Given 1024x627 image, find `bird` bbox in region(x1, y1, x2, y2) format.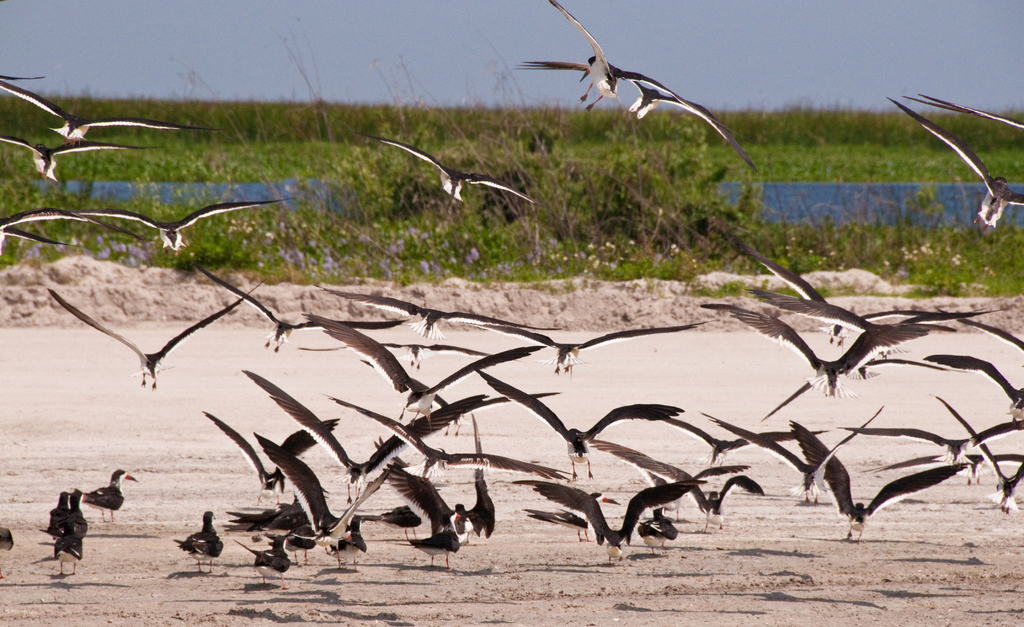
region(525, 57, 757, 171).
